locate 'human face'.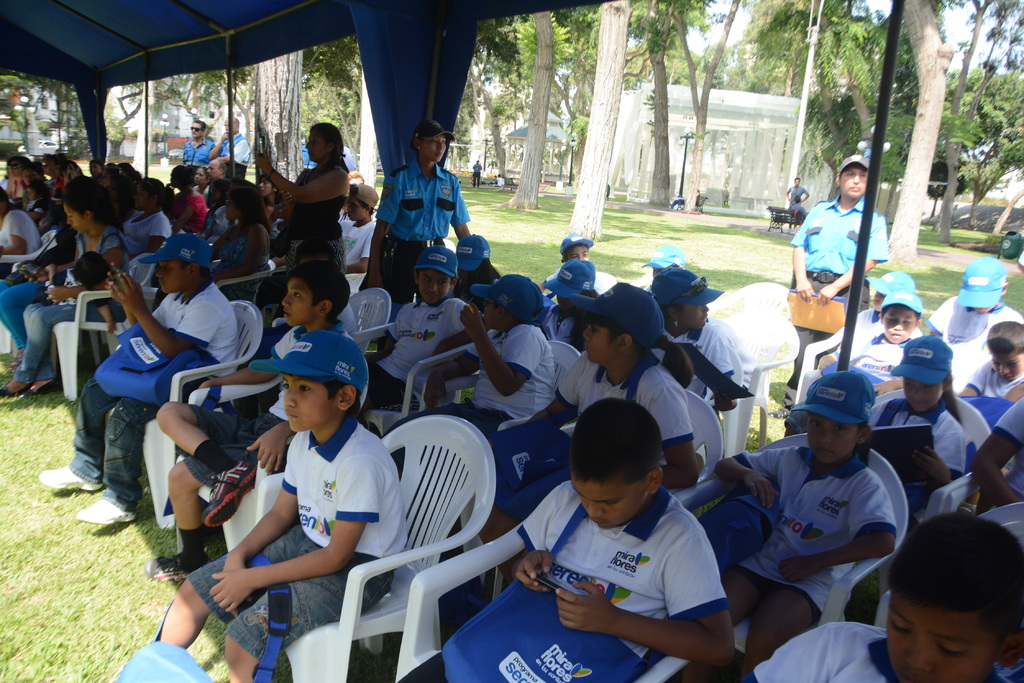
Bounding box: box=[89, 162, 102, 174].
